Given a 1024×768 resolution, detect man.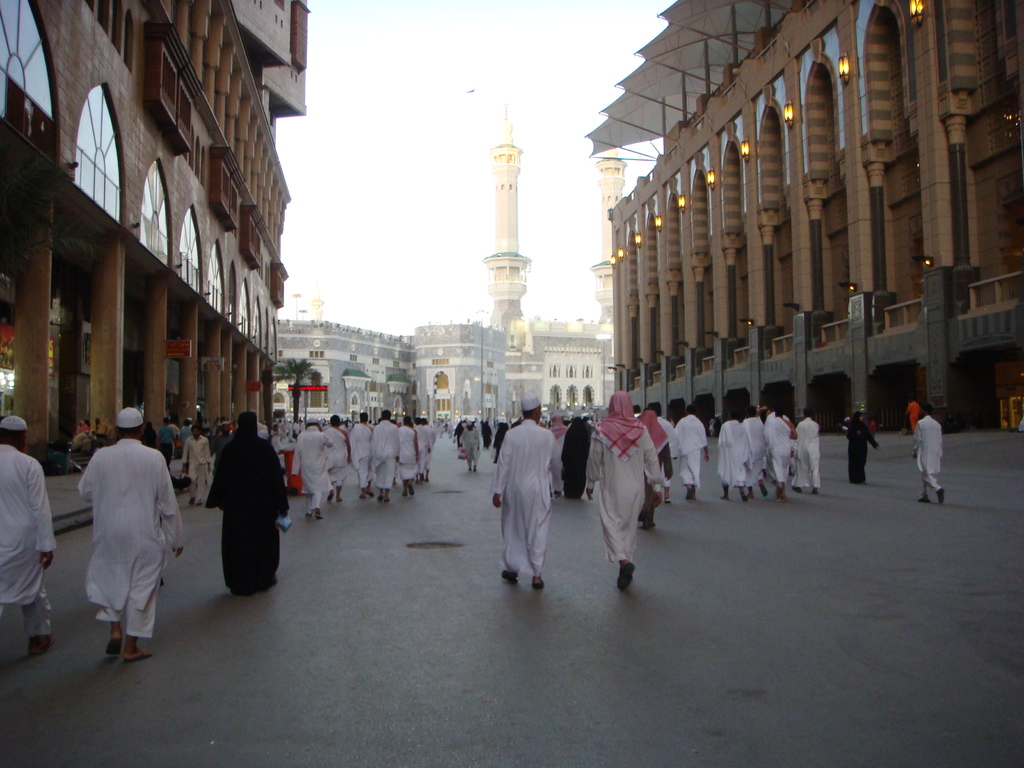
detection(460, 420, 481, 472).
